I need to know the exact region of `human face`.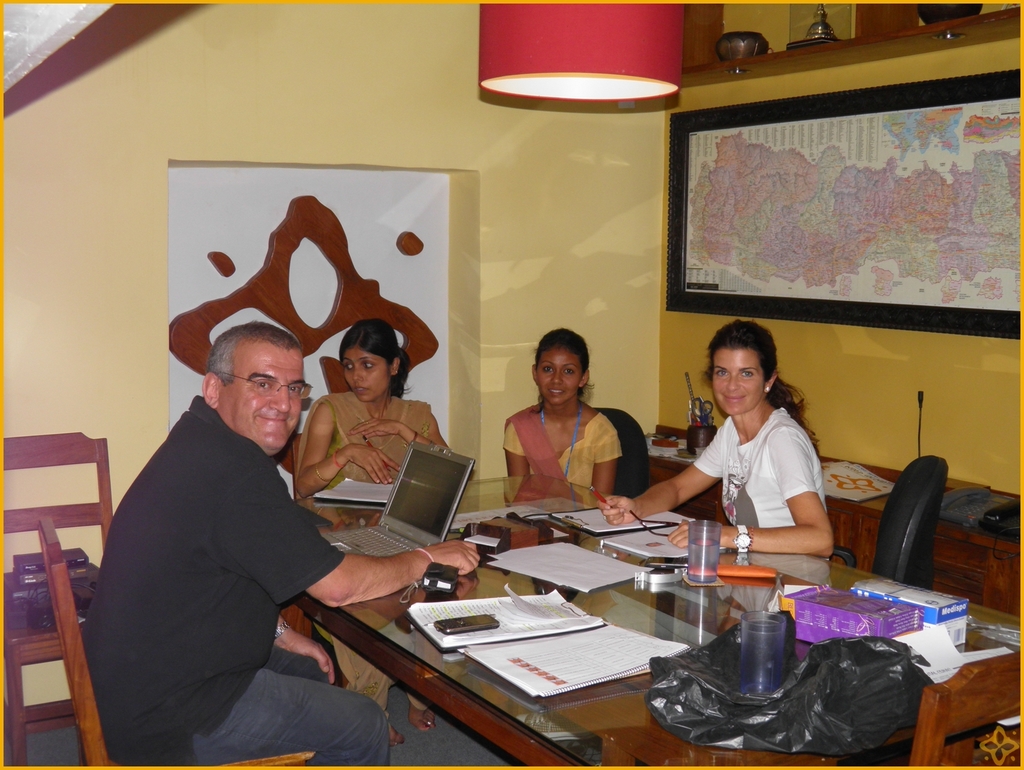
Region: region(229, 348, 303, 454).
